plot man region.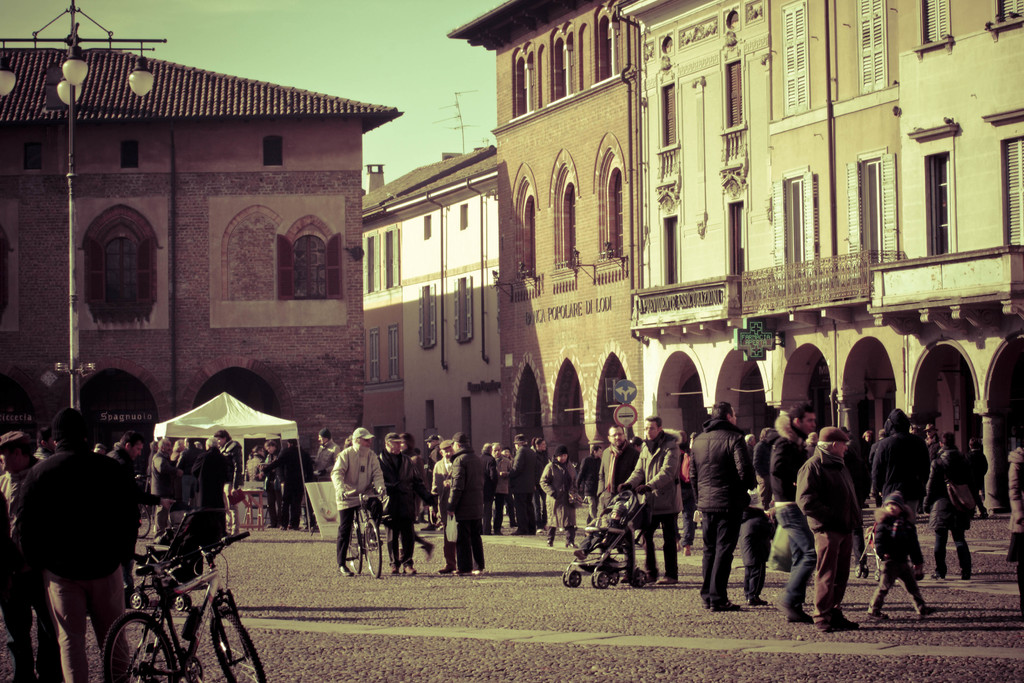
Plotted at 19,416,142,682.
